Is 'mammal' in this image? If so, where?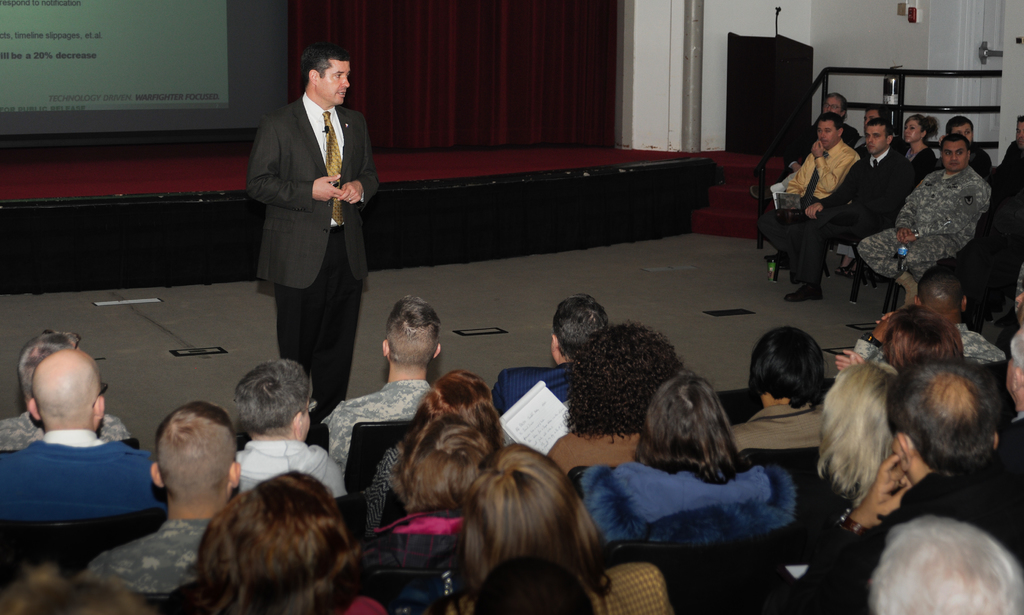
Yes, at 834, 354, 1023, 614.
